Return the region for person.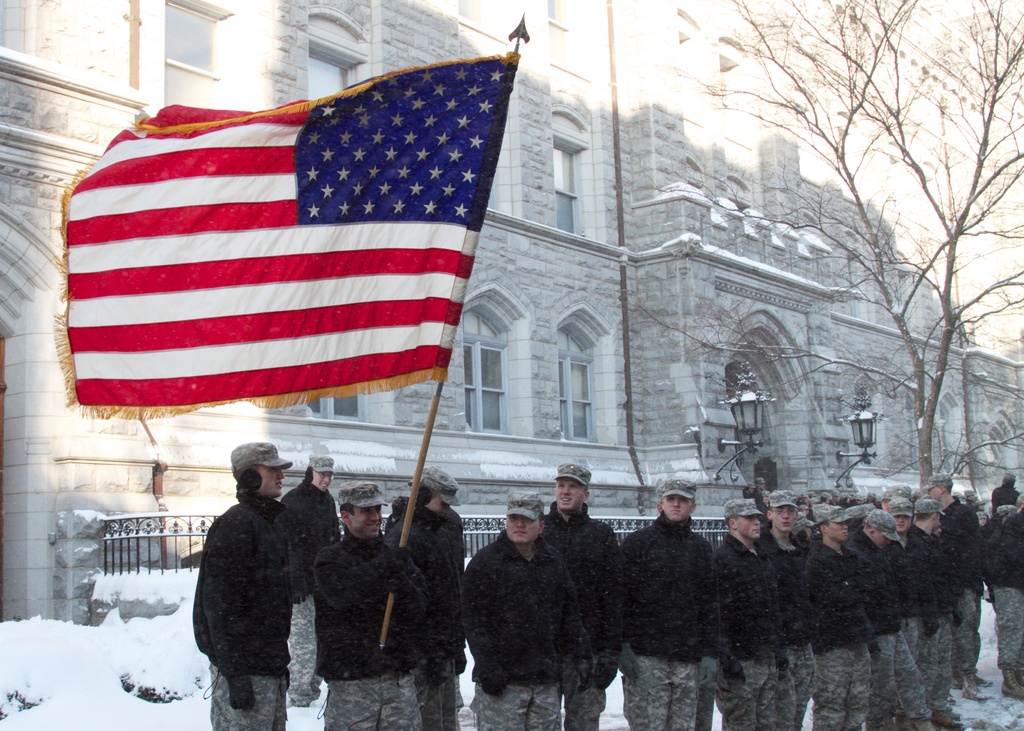
left=466, top=495, right=597, bottom=730.
